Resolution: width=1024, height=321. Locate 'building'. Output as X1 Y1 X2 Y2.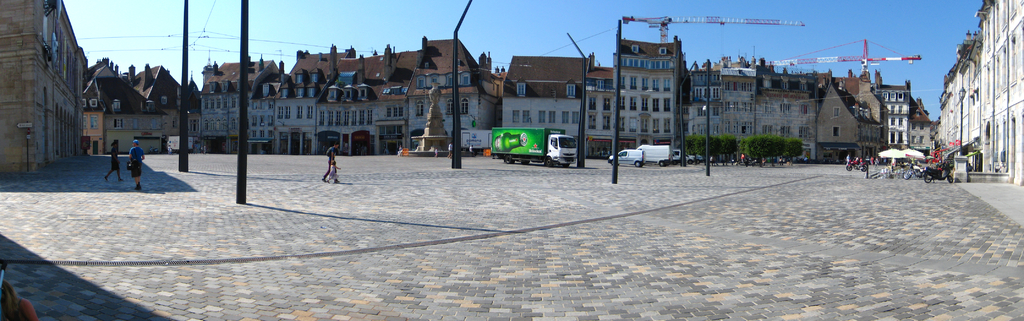
584 35 684 158.
